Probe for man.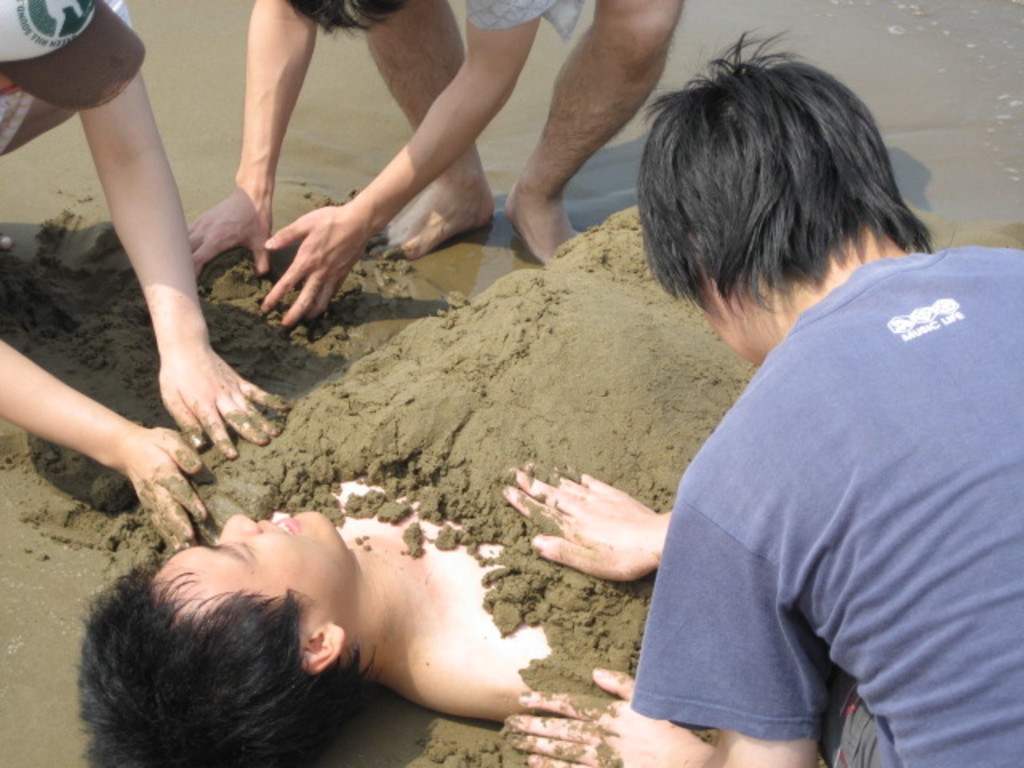
Probe result: detection(173, 0, 698, 354).
